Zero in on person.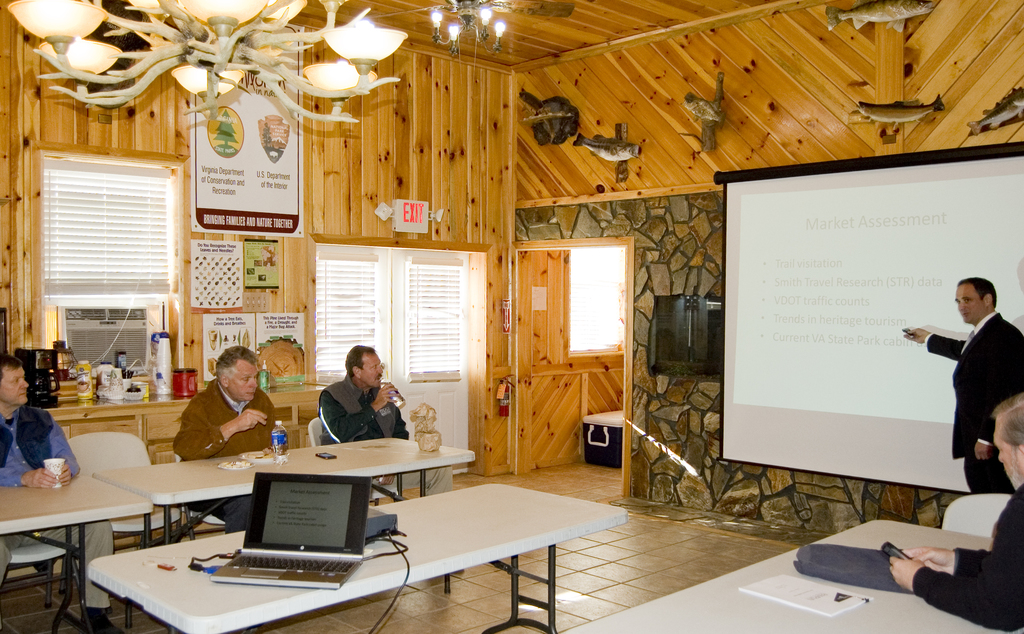
Zeroed in: {"x1": 168, "y1": 346, "x2": 291, "y2": 540}.
